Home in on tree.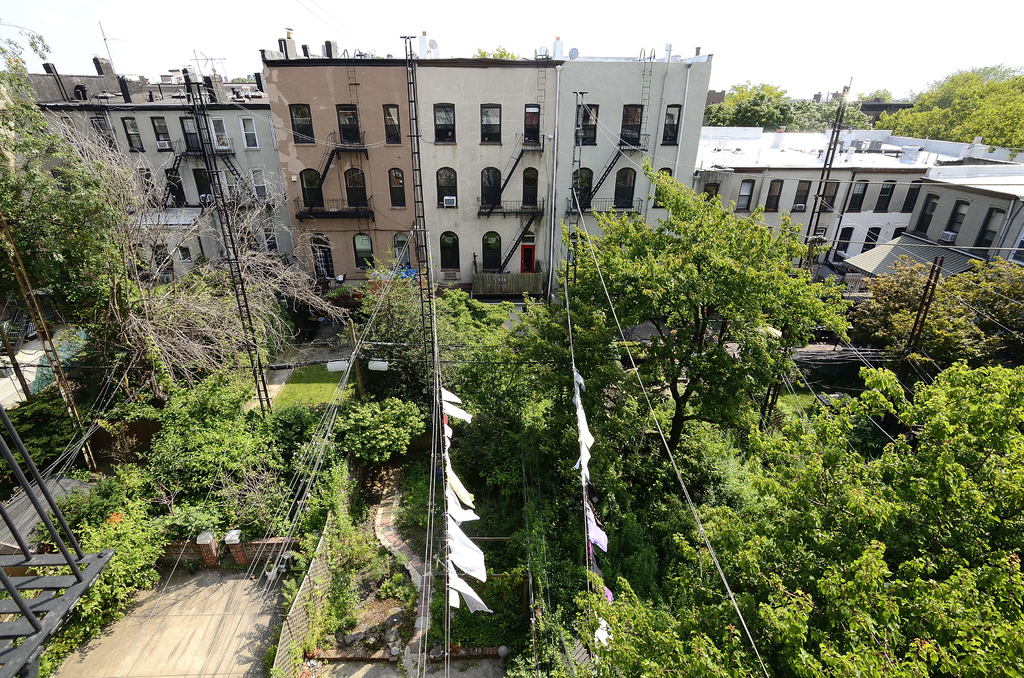
Homed in at (left=877, top=61, right=1023, bottom=147).
